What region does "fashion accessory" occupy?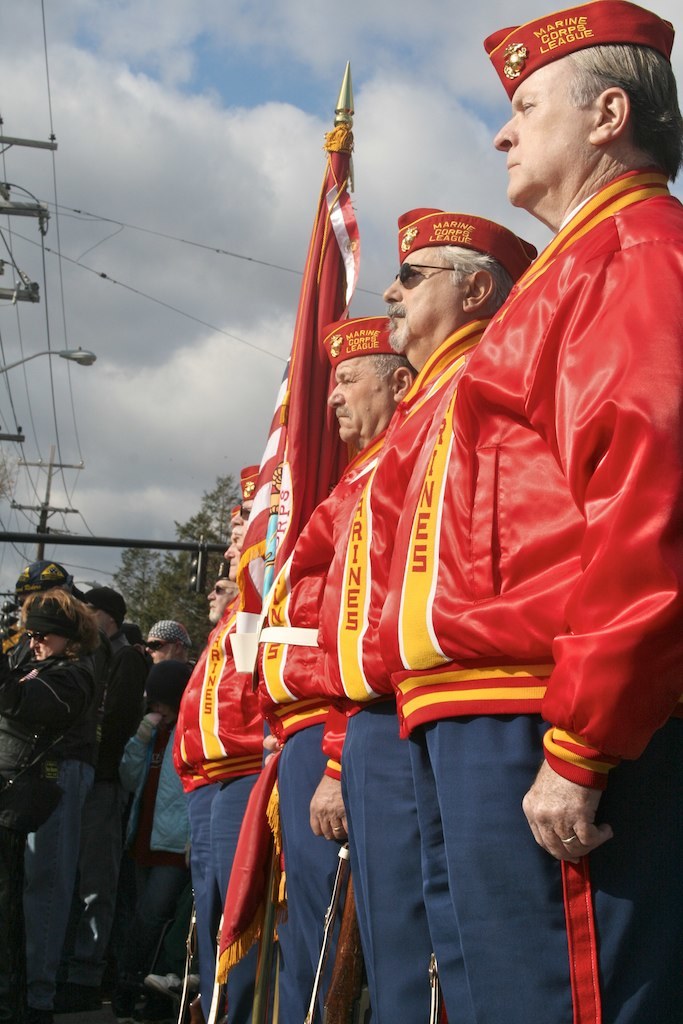
x1=148, y1=622, x2=187, y2=643.
